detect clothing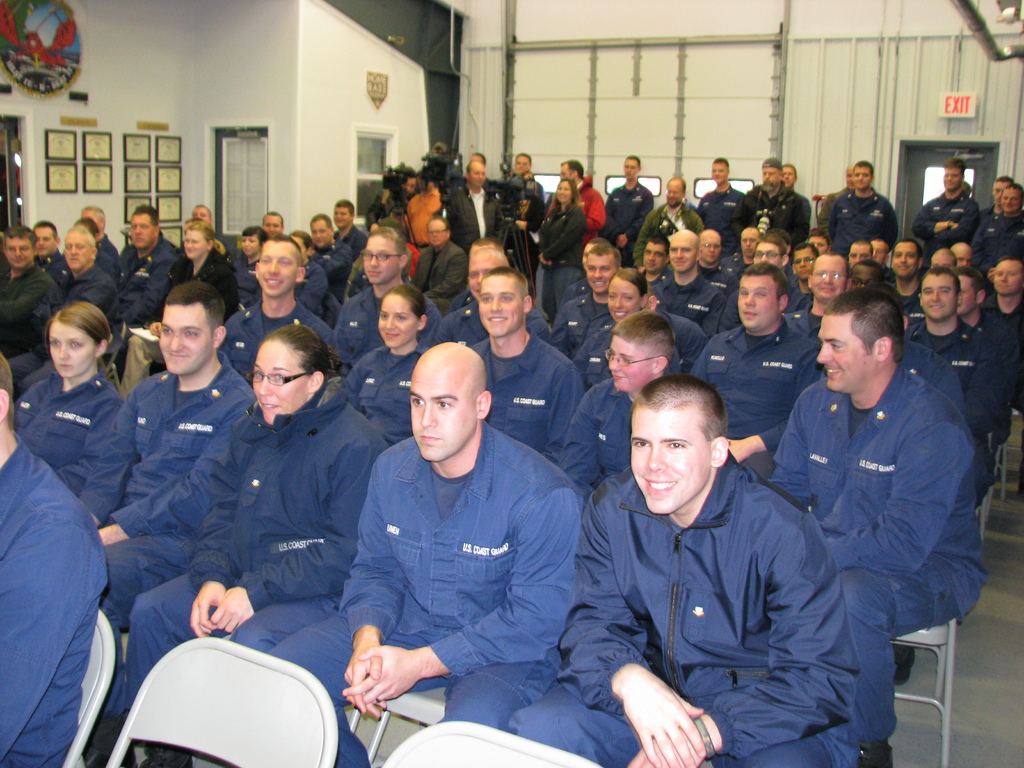
select_region(816, 182, 852, 243)
